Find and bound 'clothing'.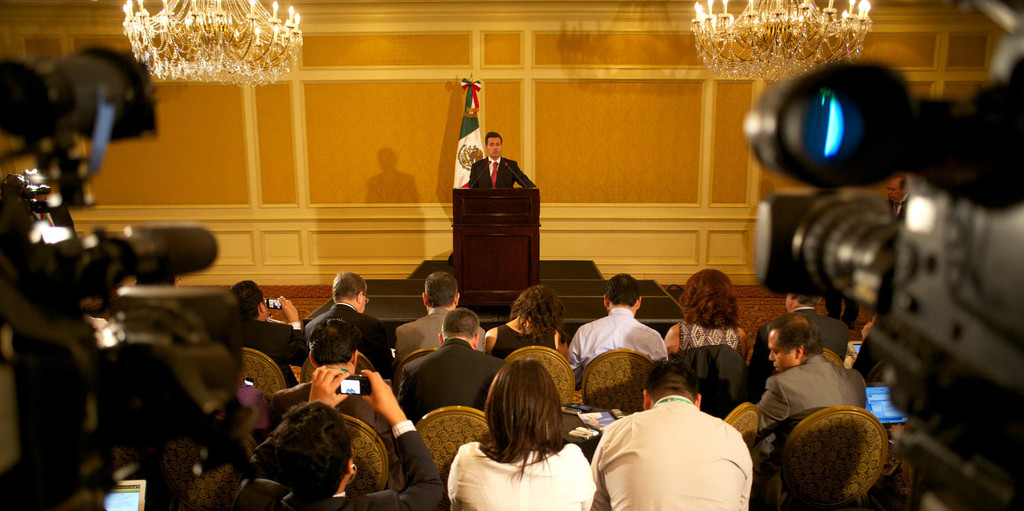
Bound: pyautogui.locateOnScreen(268, 373, 383, 435).
